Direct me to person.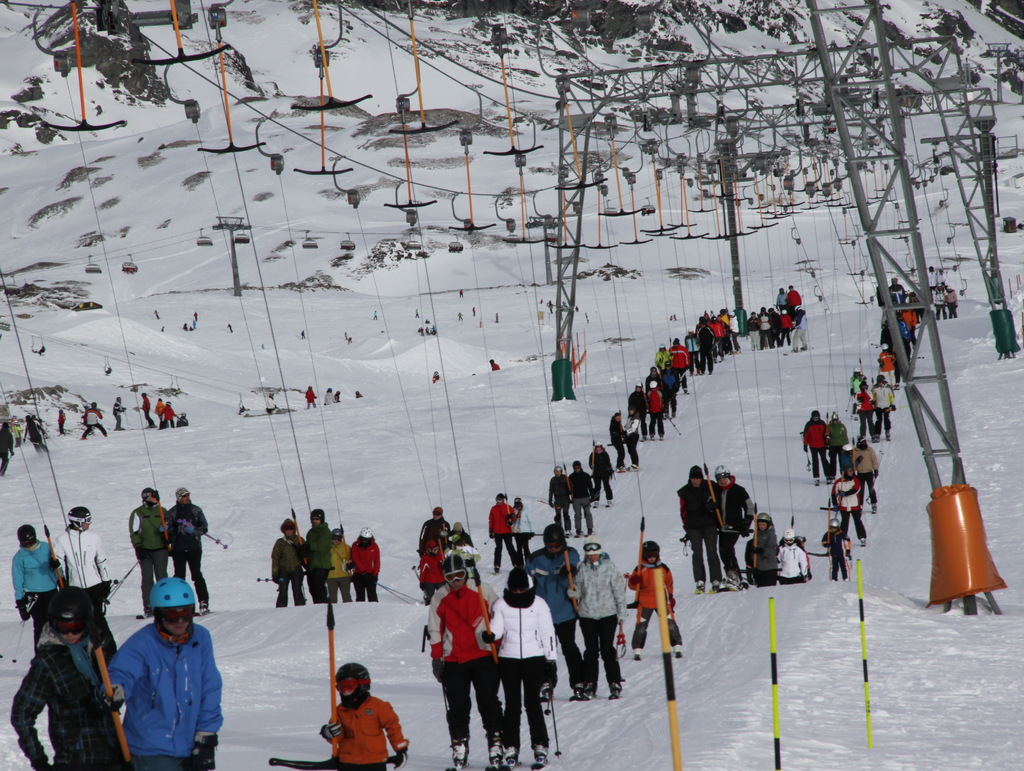
Direction: (left=193, top=319, right=194, bottom=326).
